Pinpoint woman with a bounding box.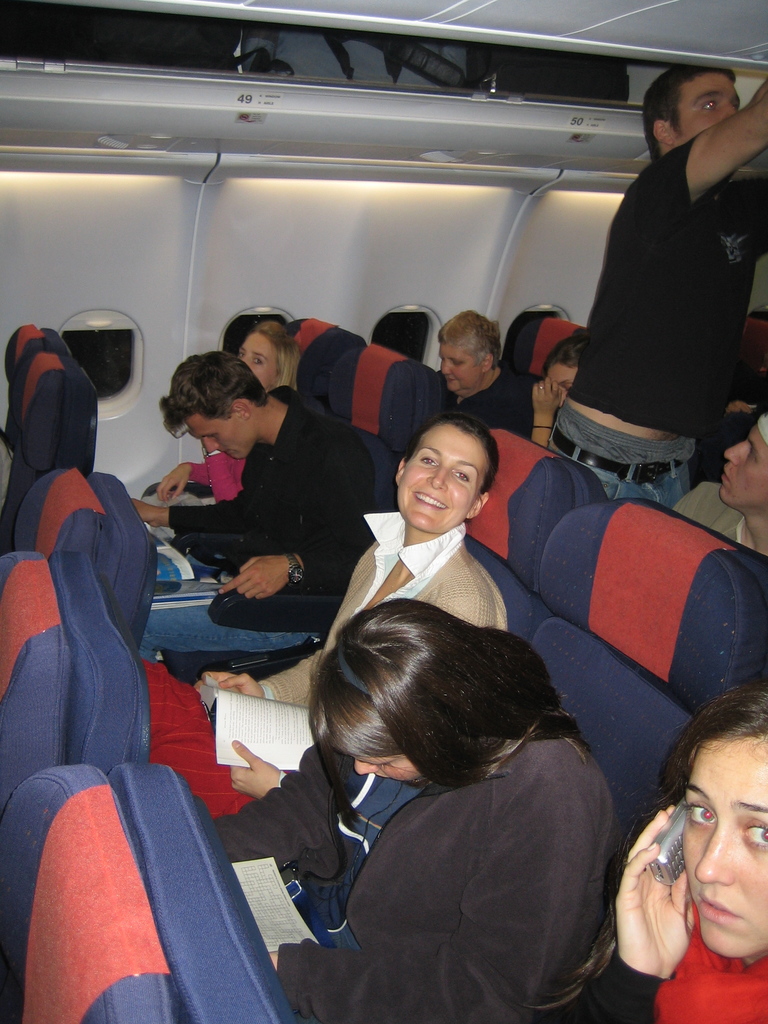
crop(123, 424, 517, 819).
